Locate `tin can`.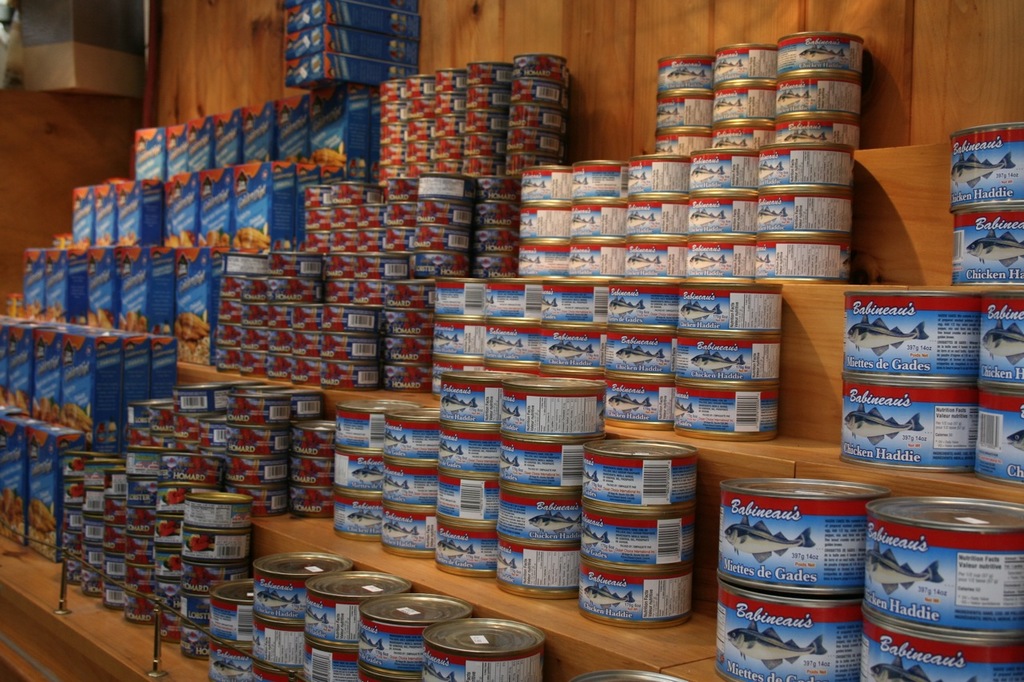
Bounding box: box=[754, 239, 850, 280].
